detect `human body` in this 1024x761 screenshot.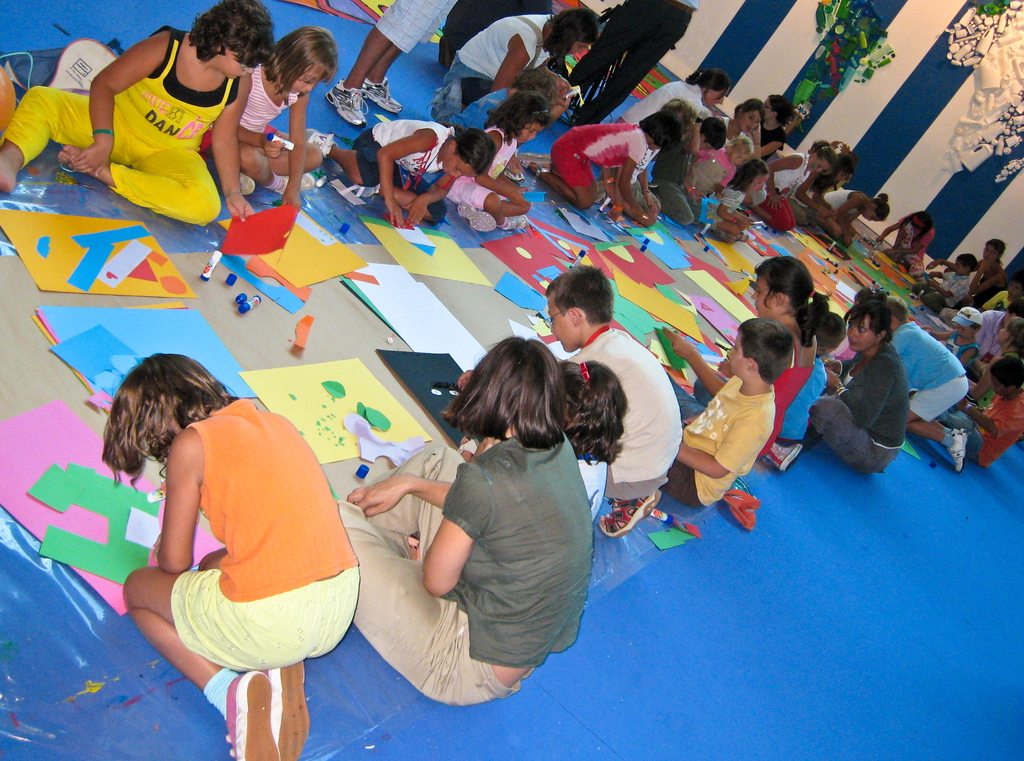
Detection: {"x1": 747, "y1": 138, "x2": 844, "y2": 223}.
